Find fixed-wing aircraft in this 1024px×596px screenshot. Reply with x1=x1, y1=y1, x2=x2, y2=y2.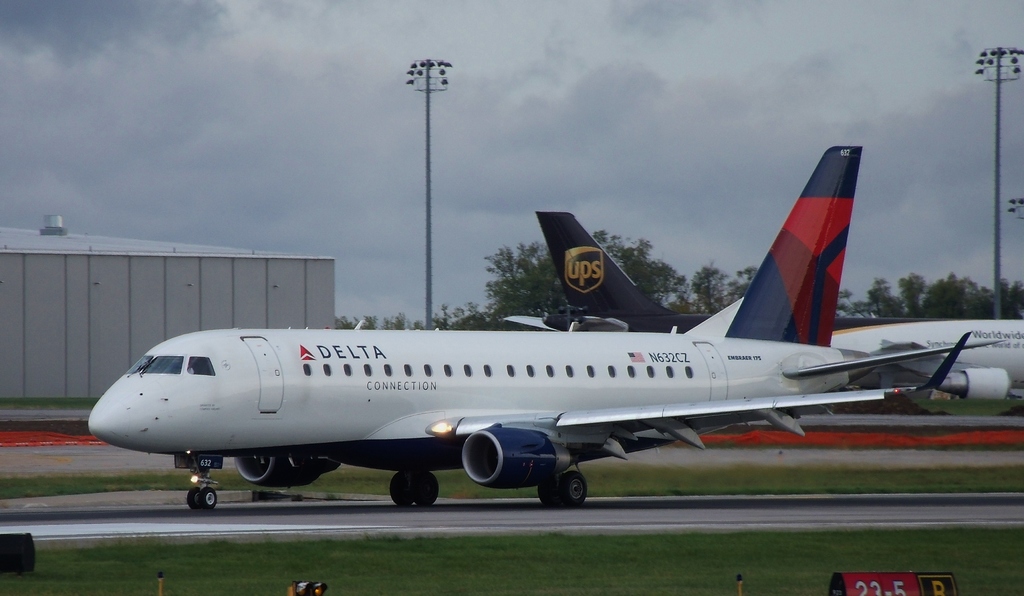
x1=501, y1=208, x2=1023, y2=402.
